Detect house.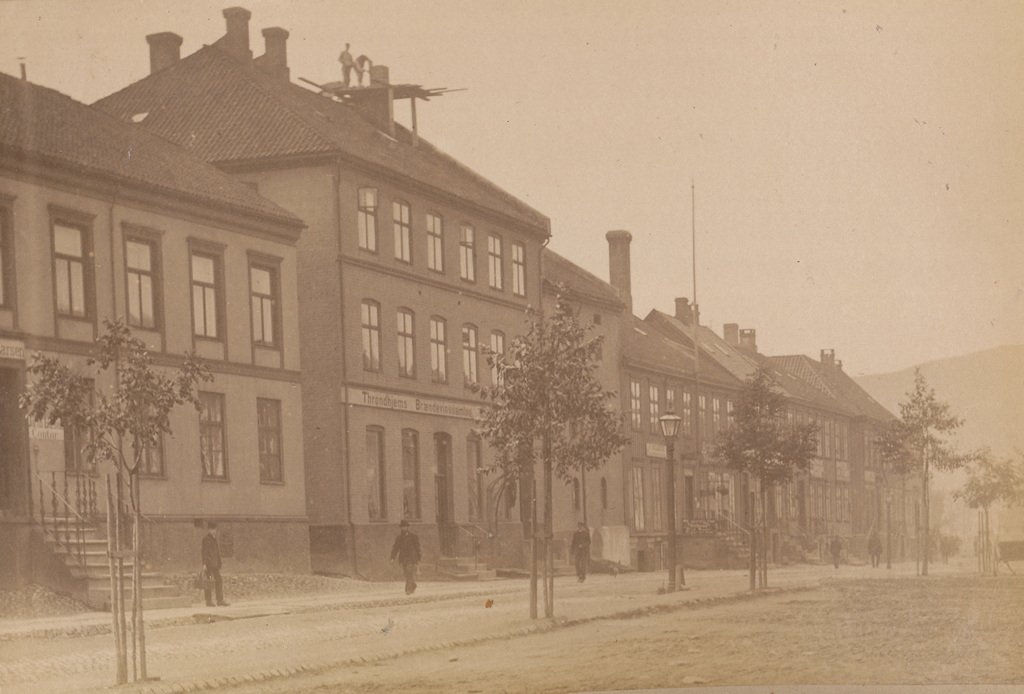
Detected at l=87, t=0, r=545, b=591.
